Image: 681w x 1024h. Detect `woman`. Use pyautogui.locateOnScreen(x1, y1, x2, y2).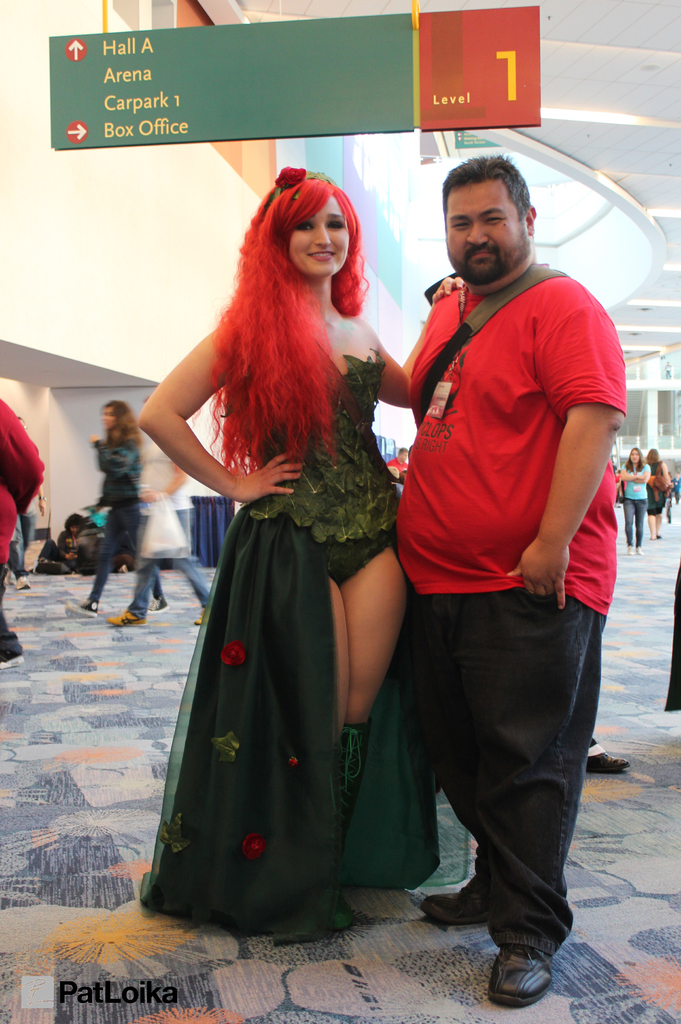
pyautogui.locateOnScreen(645, 447, 672, 534).
